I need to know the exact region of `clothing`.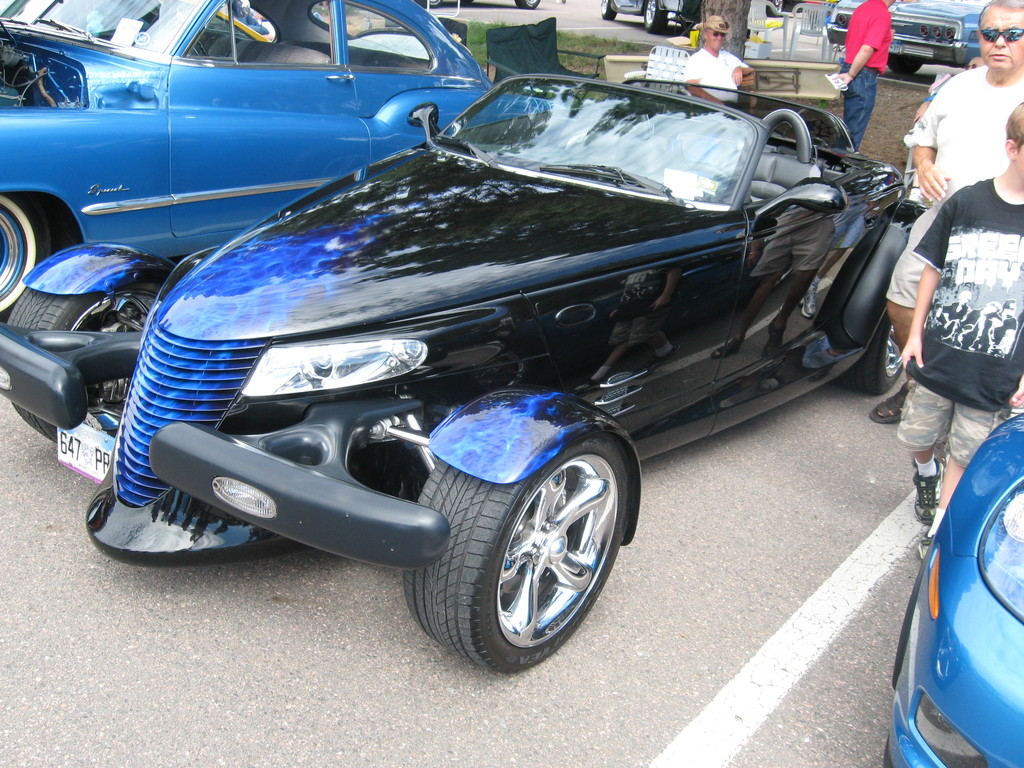
Region: [885, 63, 1023, 310].
